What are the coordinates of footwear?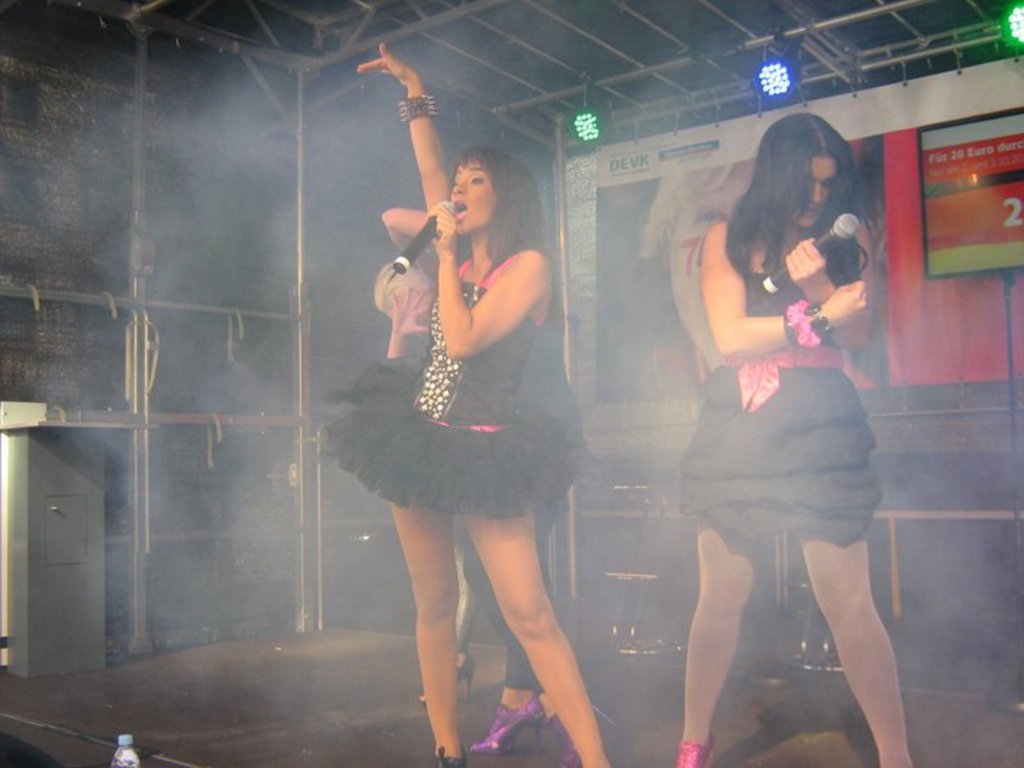
674,730,715,767.
